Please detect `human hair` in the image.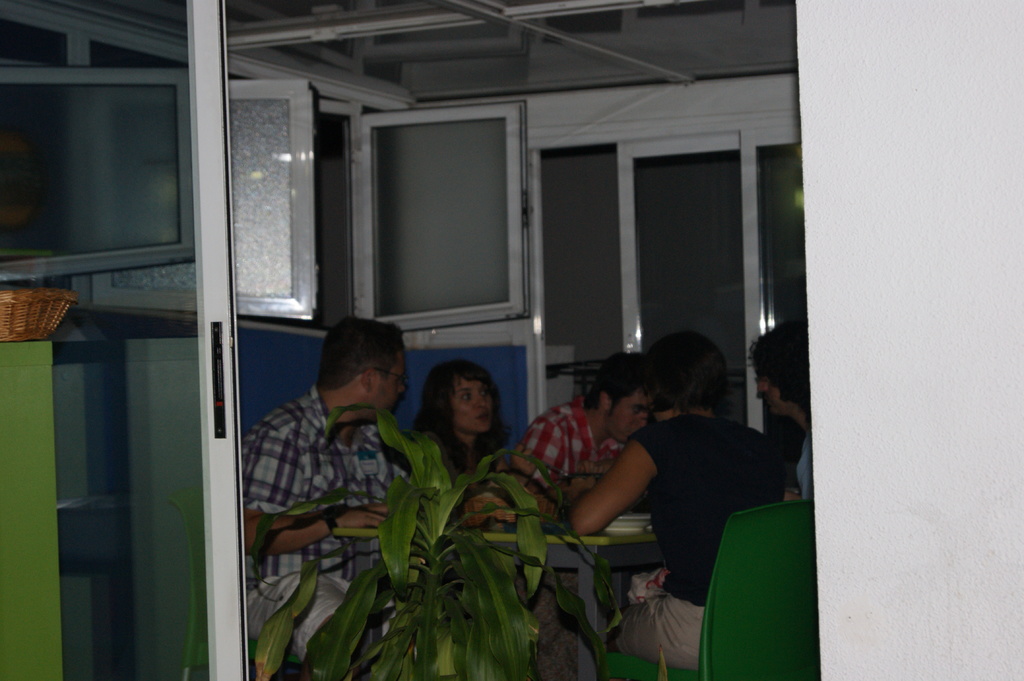
[648, 331, 730, 416].
